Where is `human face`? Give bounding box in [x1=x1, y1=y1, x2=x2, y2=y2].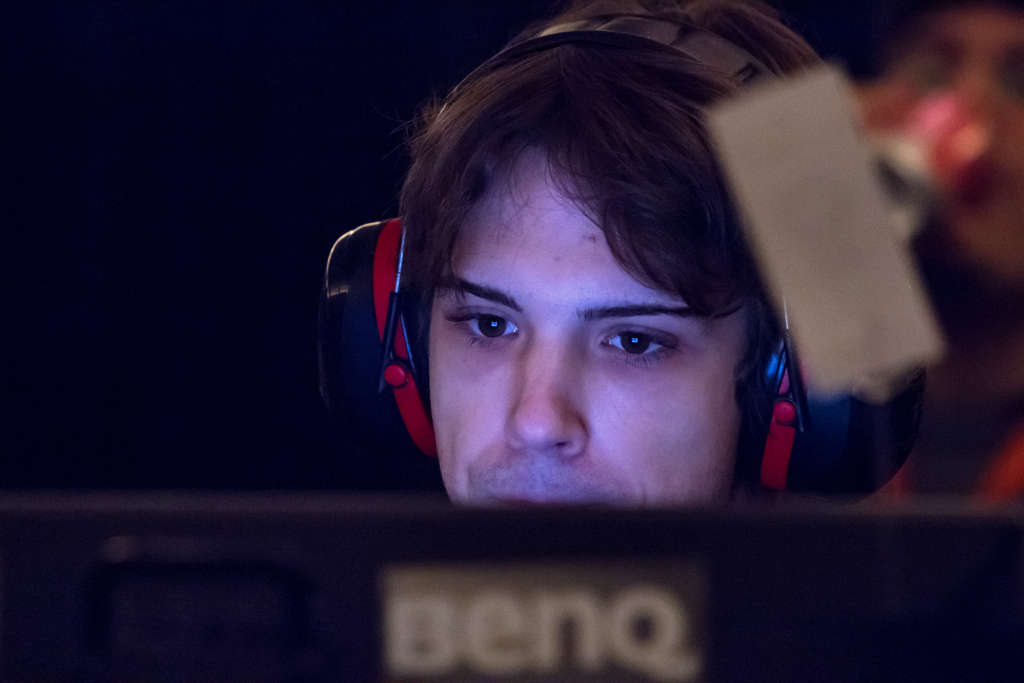
[x1=430, y1=140, x2=744, y2=503].
